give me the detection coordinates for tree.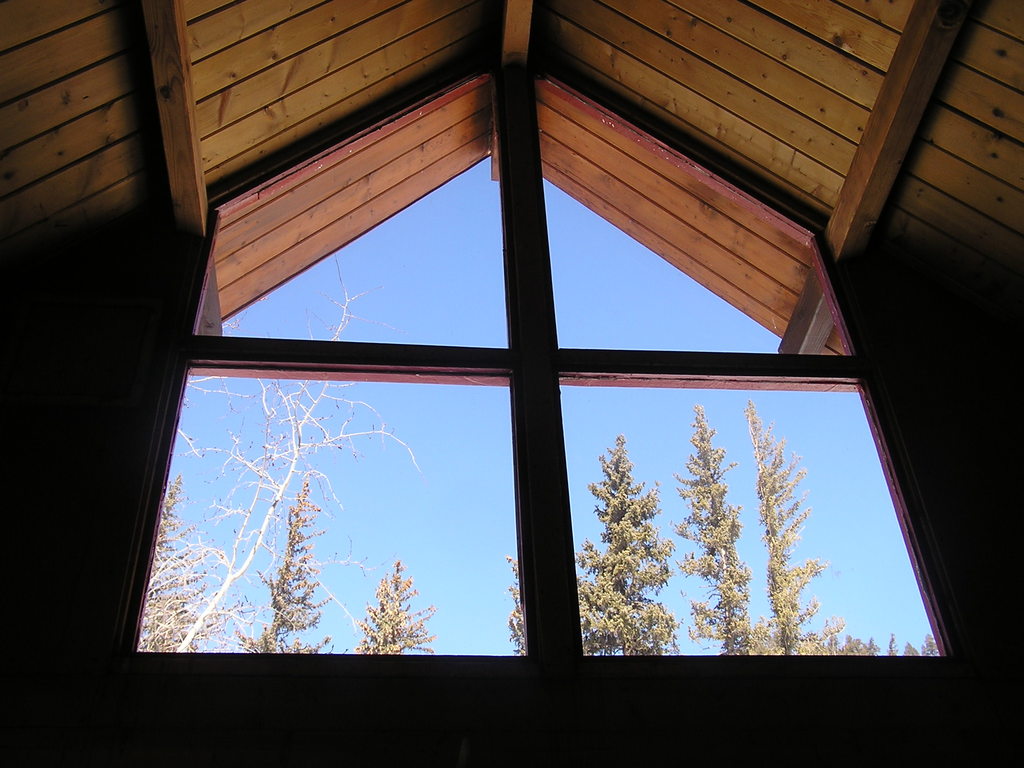
(573,433,682,660).
